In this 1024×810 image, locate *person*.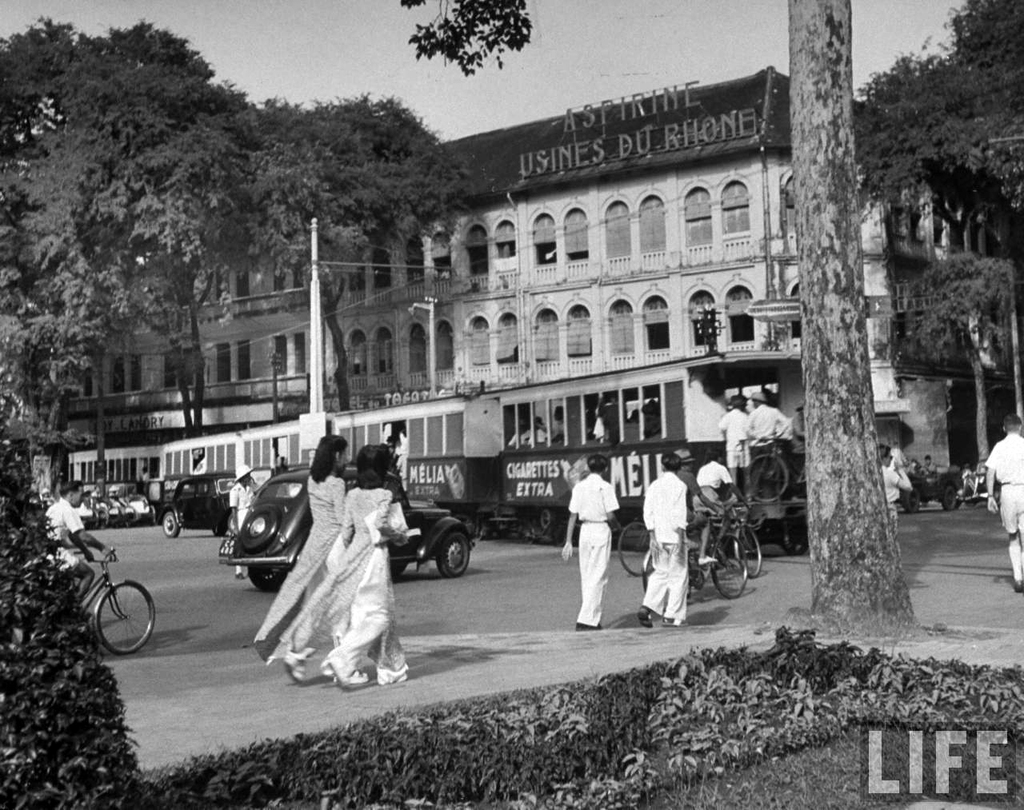
Bounding box: 986:414:1023:593.
